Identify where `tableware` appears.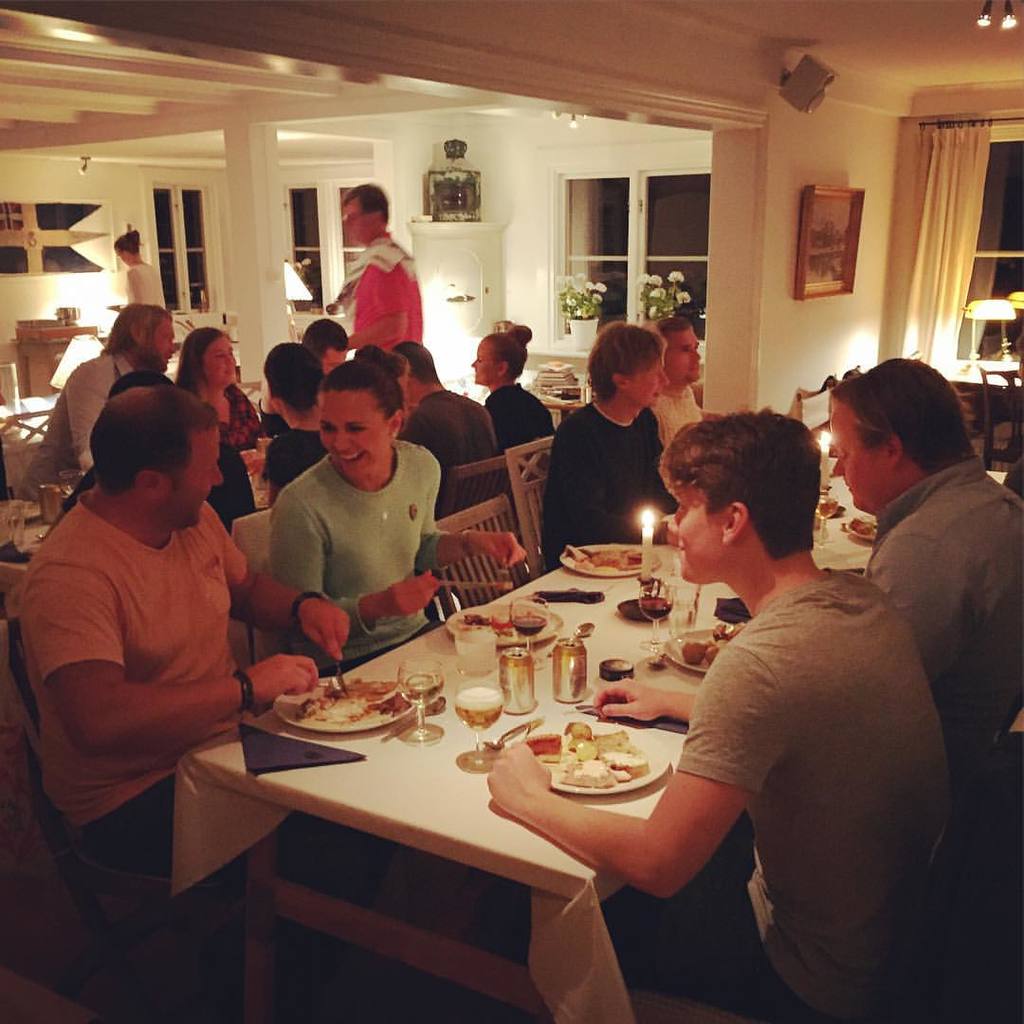
Appears at bbox(334, 649, 352, 692).
